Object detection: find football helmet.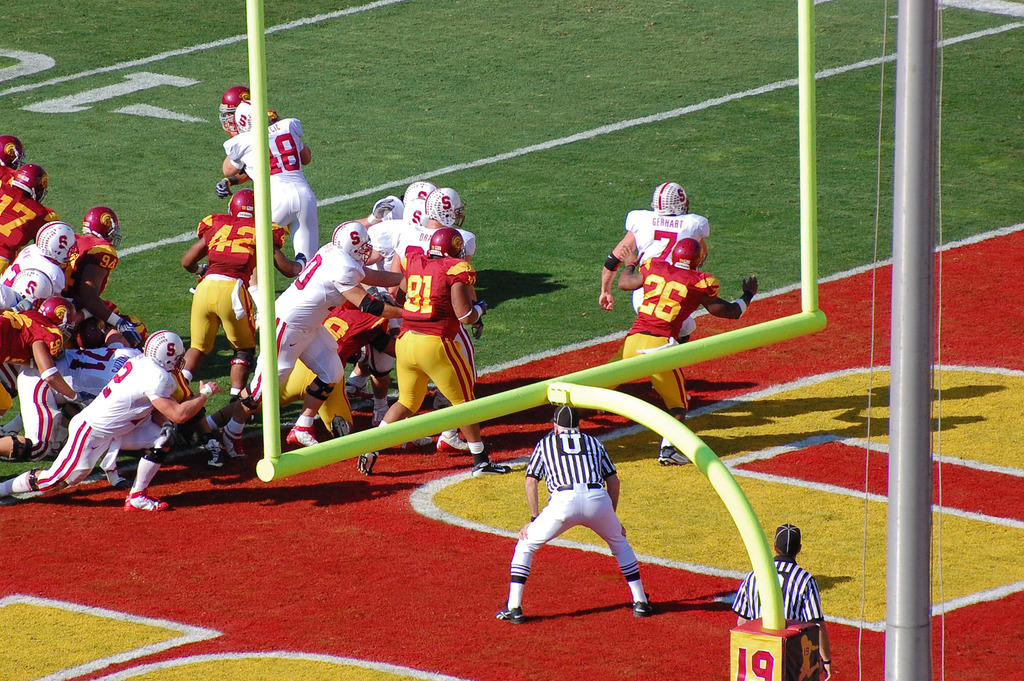
x1=401 y1=199 x2=429 y2=231.
